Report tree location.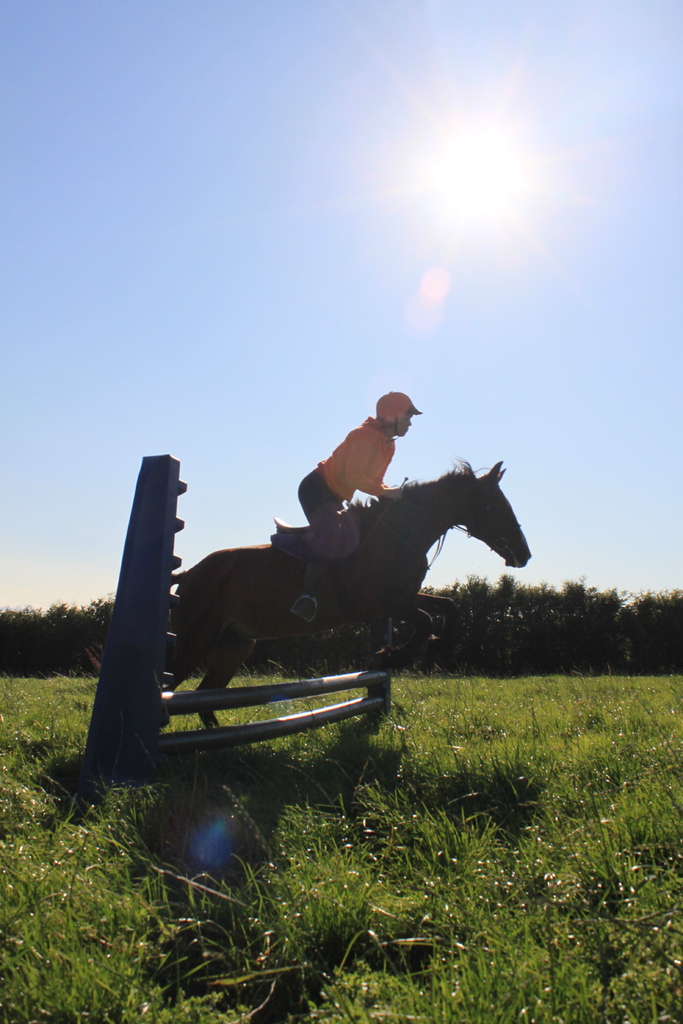
Report: 67 593 113 685.
